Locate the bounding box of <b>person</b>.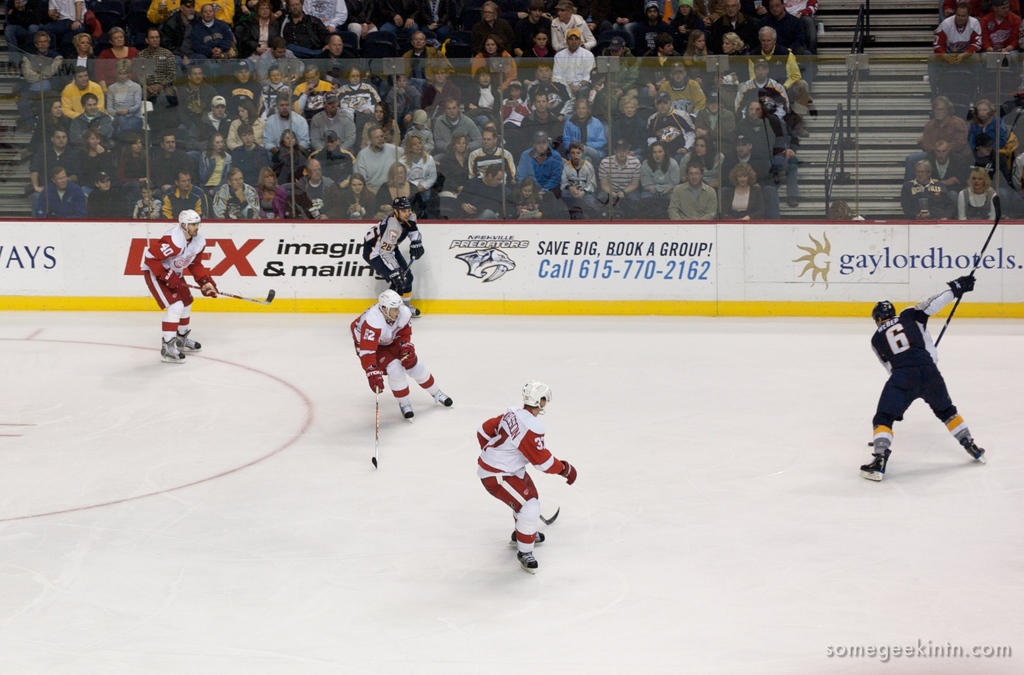
Bounding box: 922,95,969,156.
